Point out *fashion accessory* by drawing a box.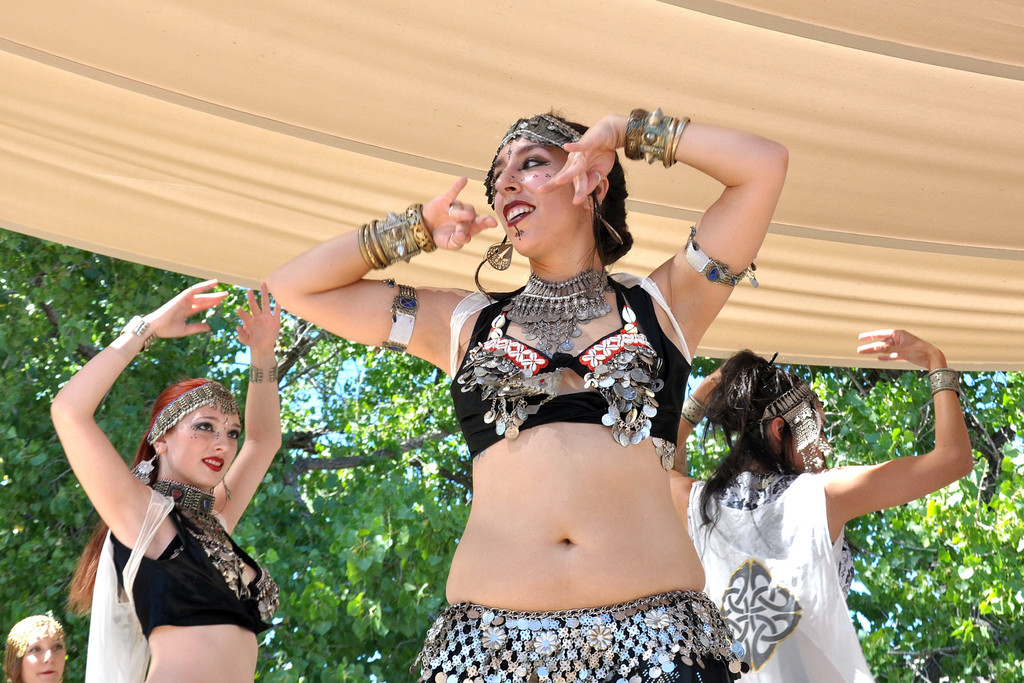
(left=924, top=369, right=962, bottom=400).
